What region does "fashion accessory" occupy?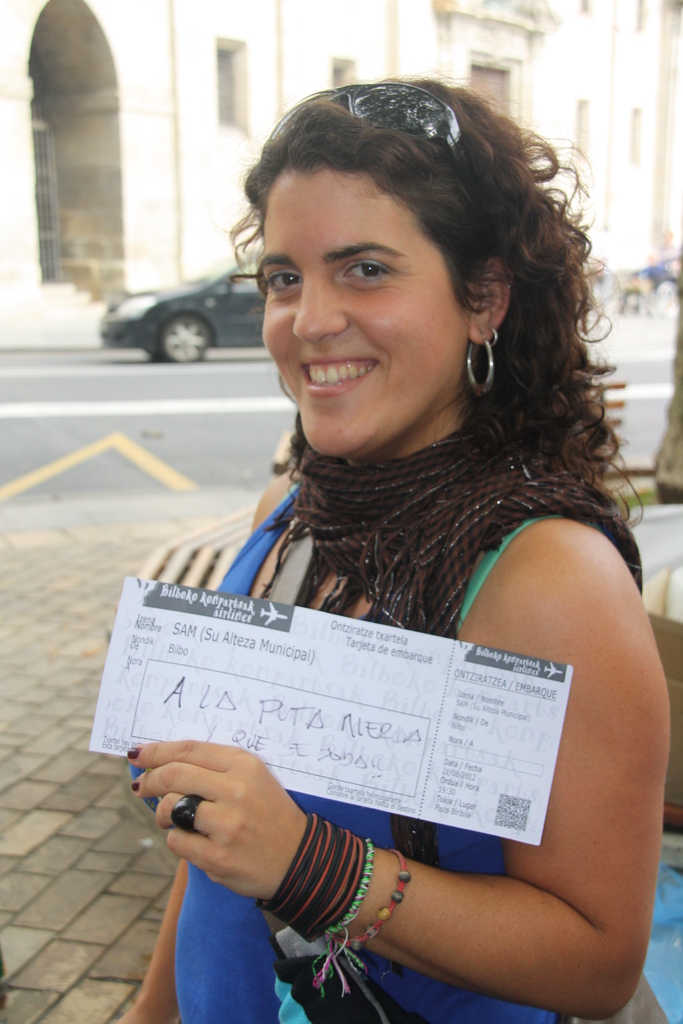
[465,326,498,400].
